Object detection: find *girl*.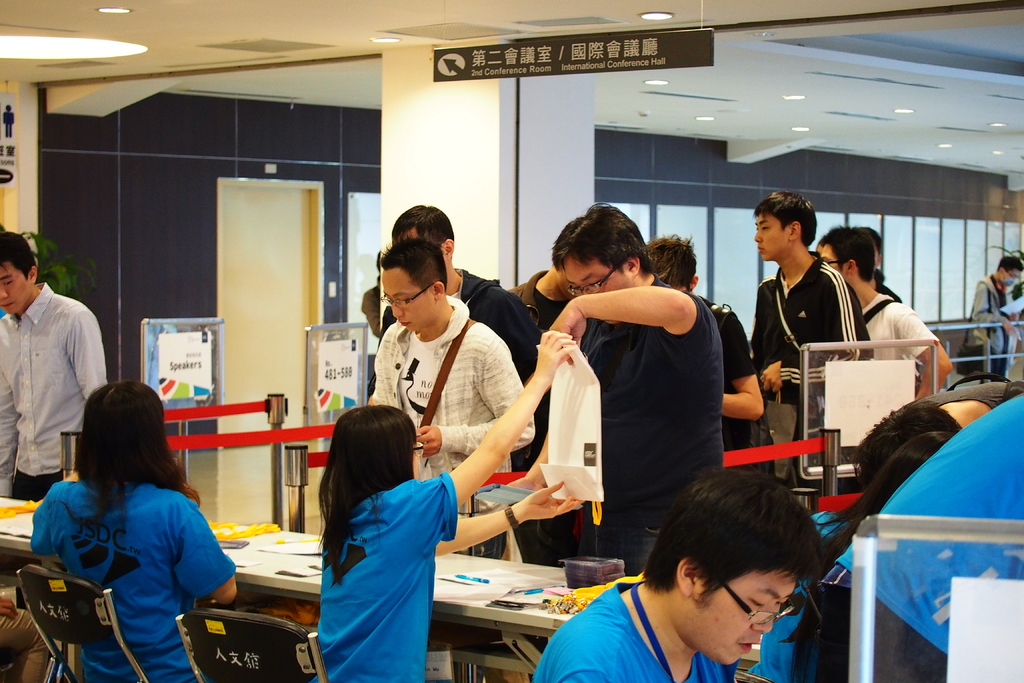
[28, 386, 235, 682].
